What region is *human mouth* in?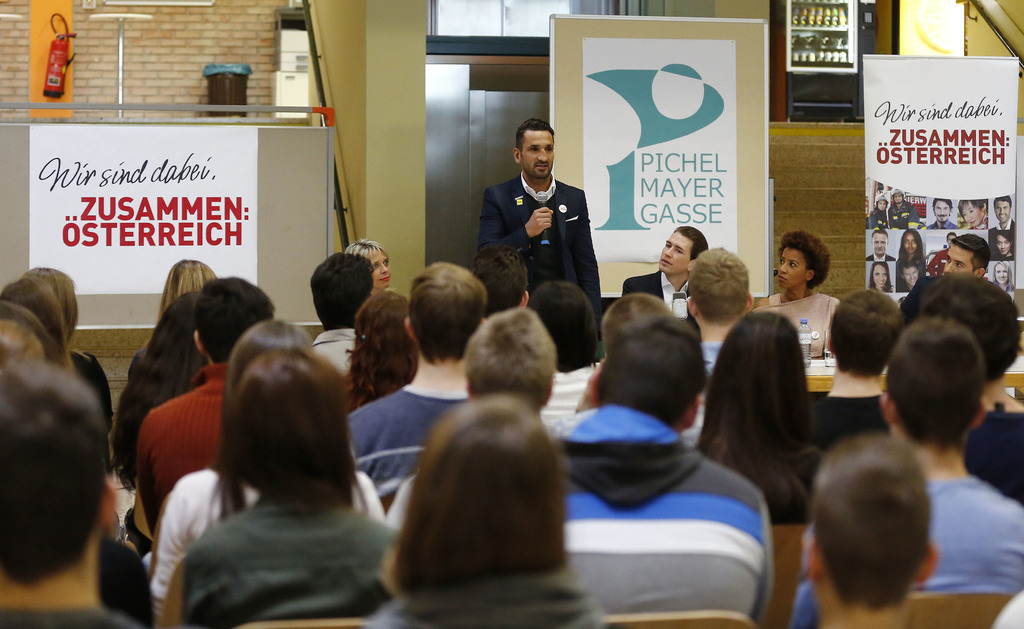
[left=537, top=164, right=548, bottom=169].
